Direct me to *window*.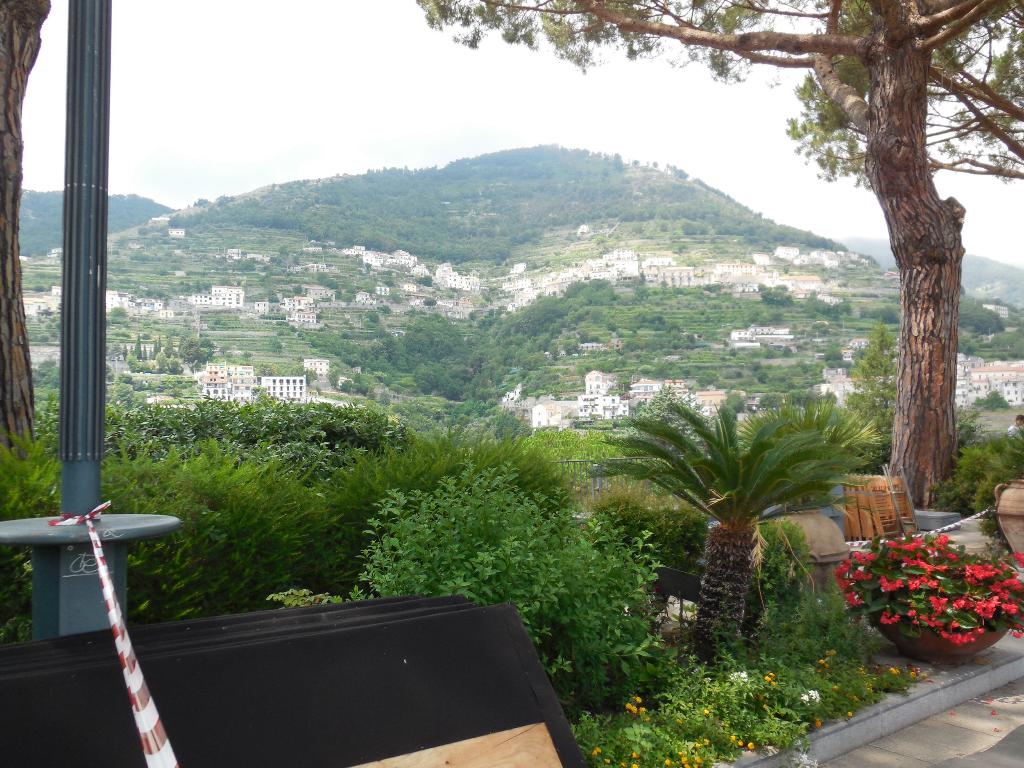
Direction: bbox=(611, 411, 615, 415).
